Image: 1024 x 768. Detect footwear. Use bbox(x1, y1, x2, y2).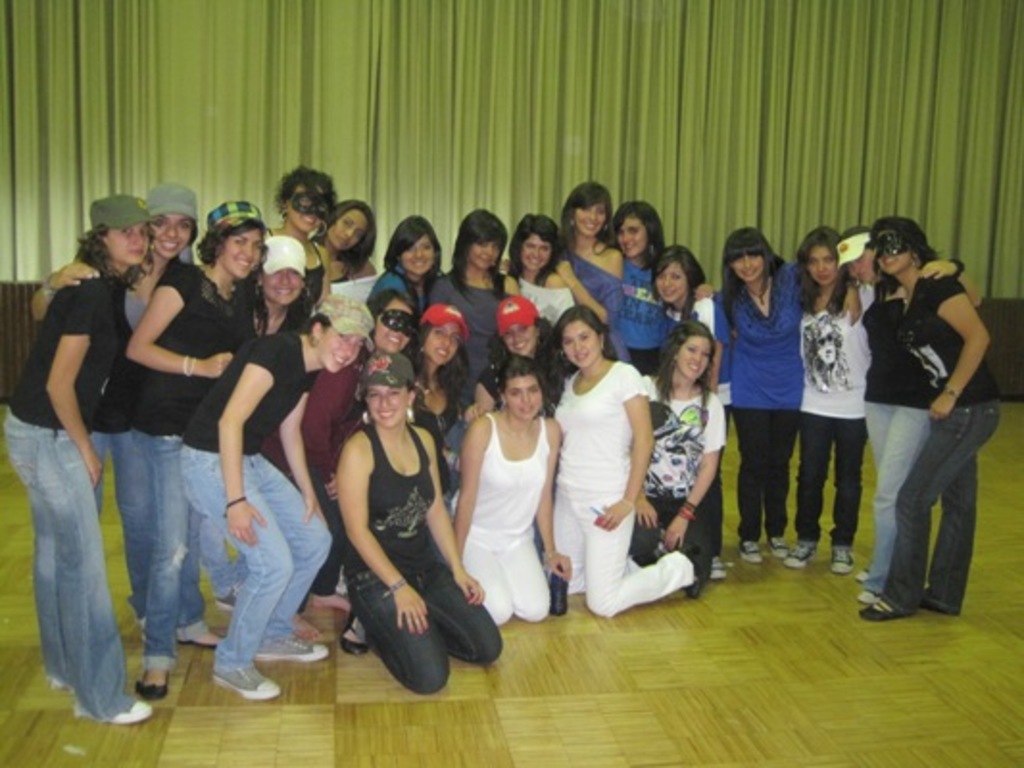
bbox(861, 589, 882, 603).
